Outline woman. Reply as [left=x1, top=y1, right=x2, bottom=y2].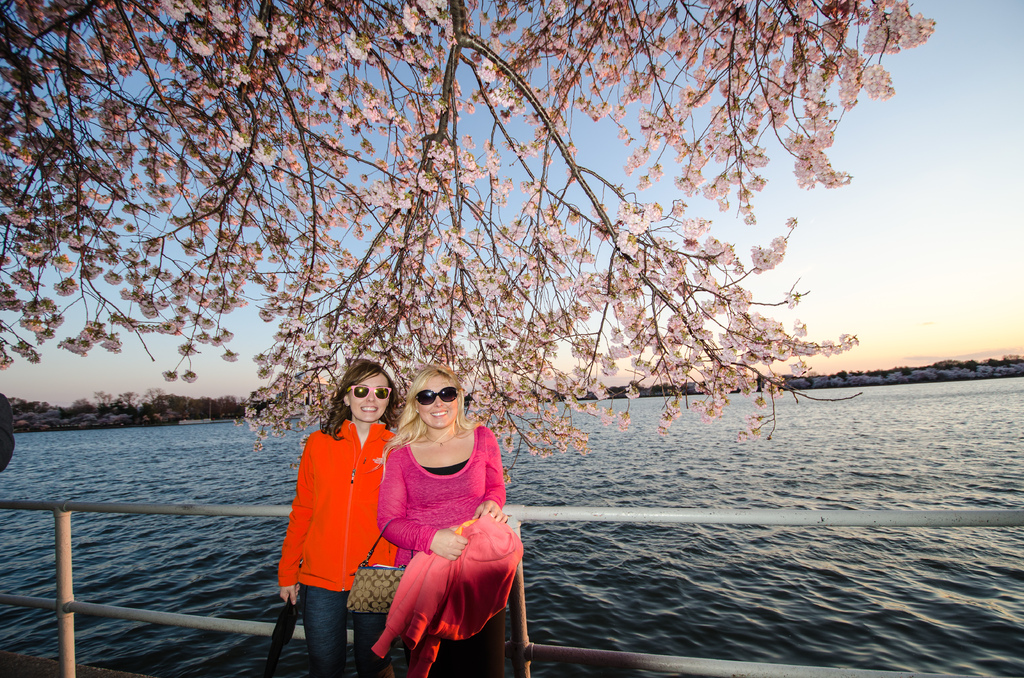
[left=362, top=356, right=511, bottom=674].
